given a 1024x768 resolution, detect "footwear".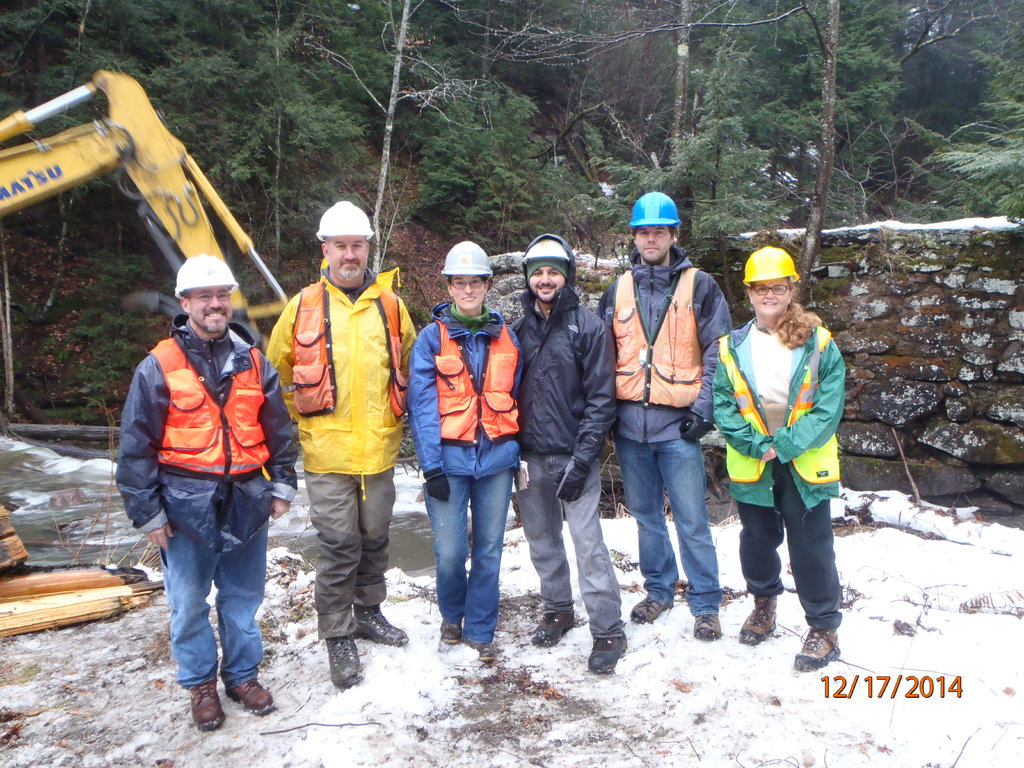
<bbox>791, 628, 840, 676</bbox>.
